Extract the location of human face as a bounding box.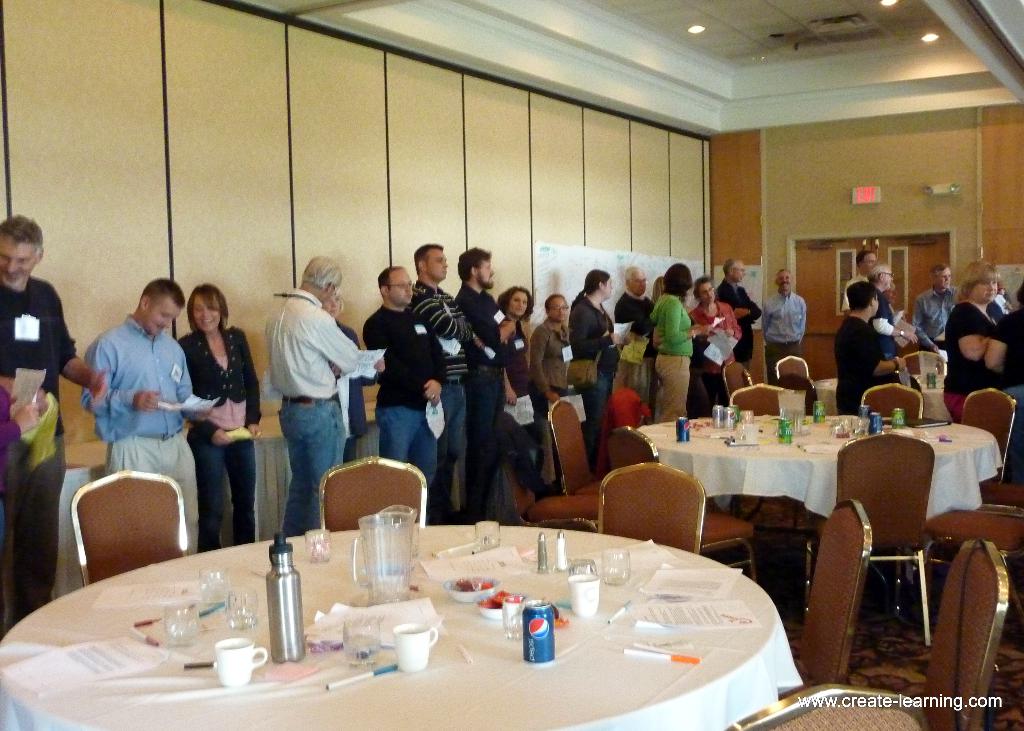
detection(863, 251, 877, 272).
